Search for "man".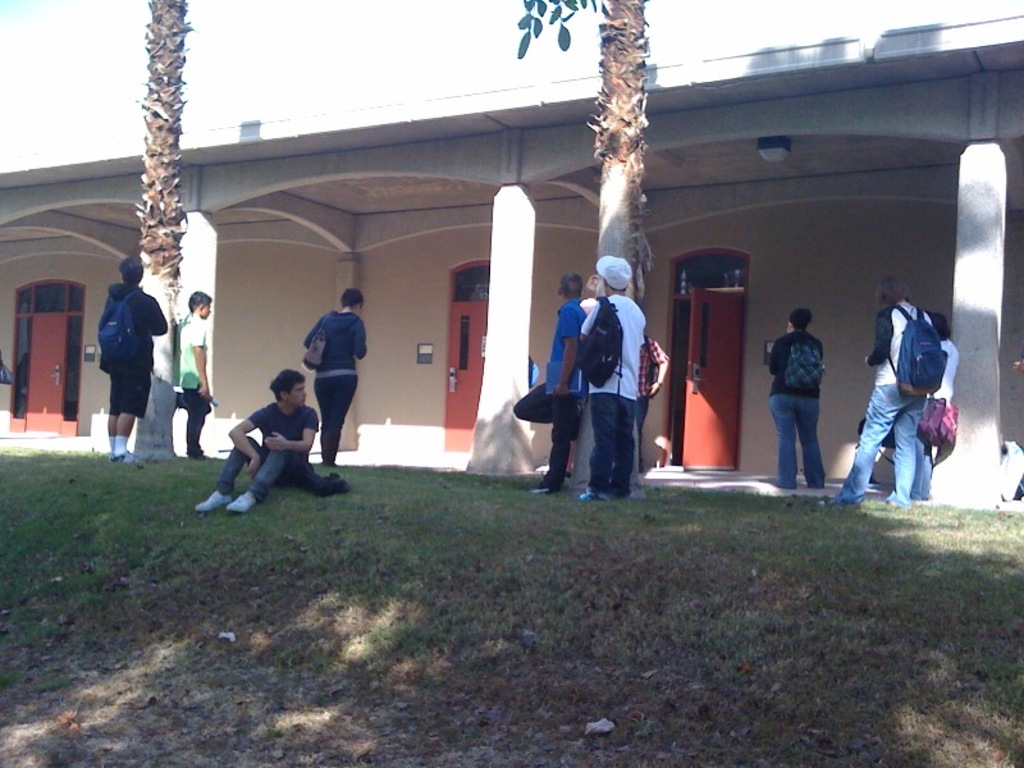
Found at locate(175, 287, 218, 457).
